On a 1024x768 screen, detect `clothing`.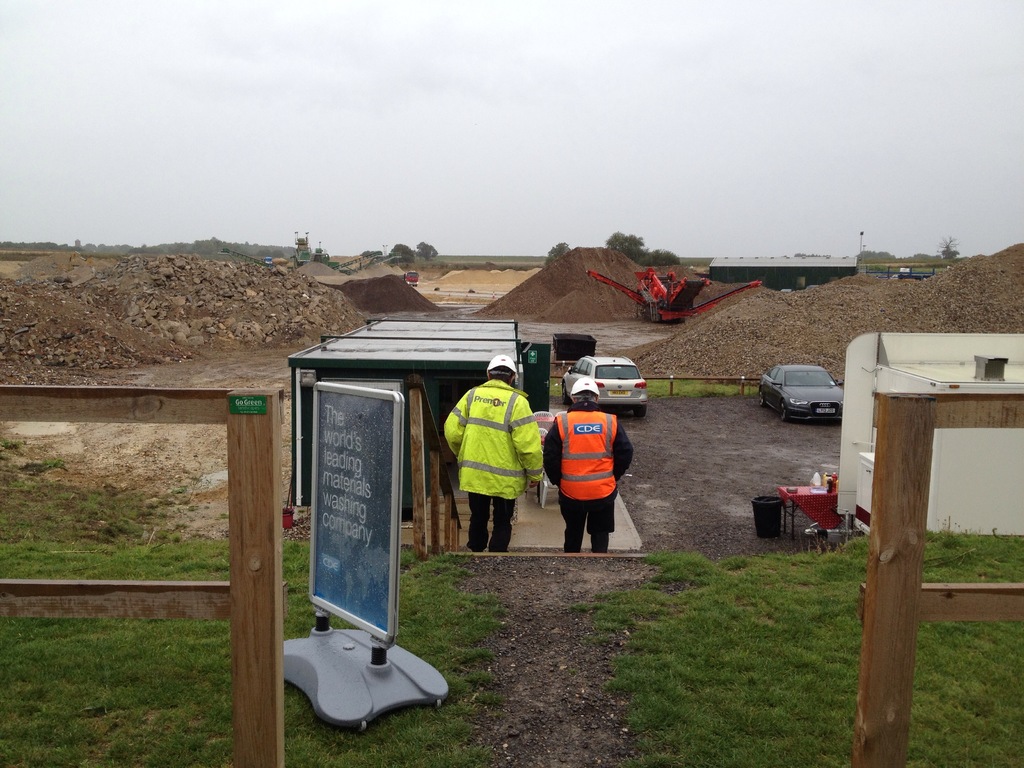
select_region(452, 362, 542, 566).
